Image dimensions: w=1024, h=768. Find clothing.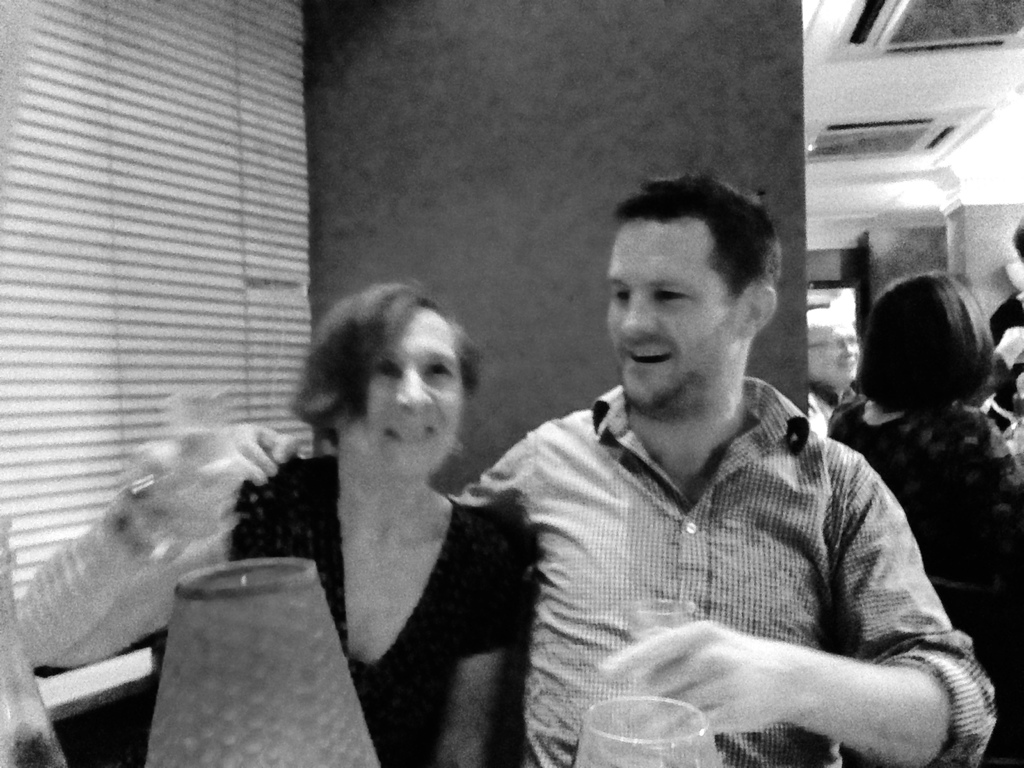
l=468, t=341, r=982, b=756.
